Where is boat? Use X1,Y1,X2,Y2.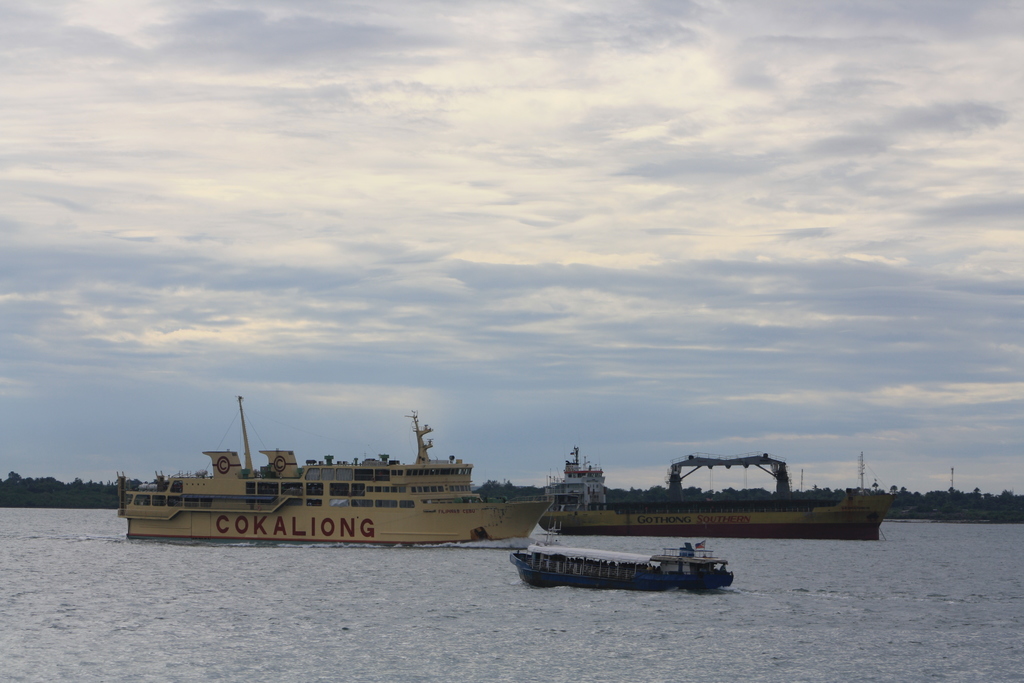
538,444,891,539.
